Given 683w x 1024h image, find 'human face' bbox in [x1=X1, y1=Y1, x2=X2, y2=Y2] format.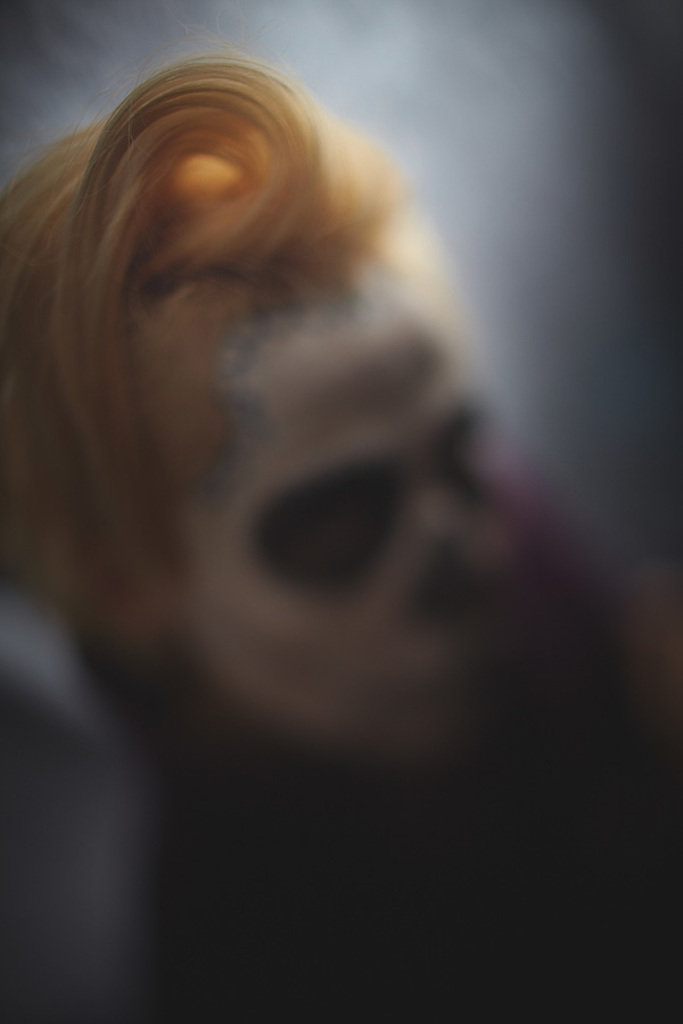
[x1=174, y1=255, x2=504, y2=781].
